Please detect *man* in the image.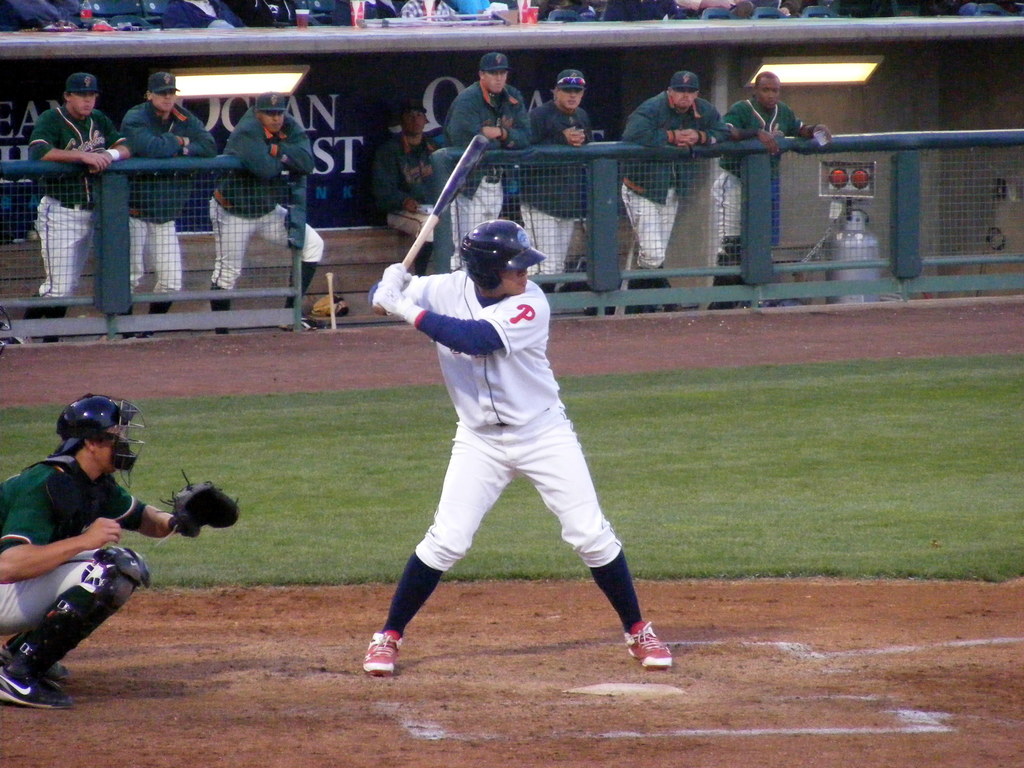
Rect(618, 70, 721, 303).
